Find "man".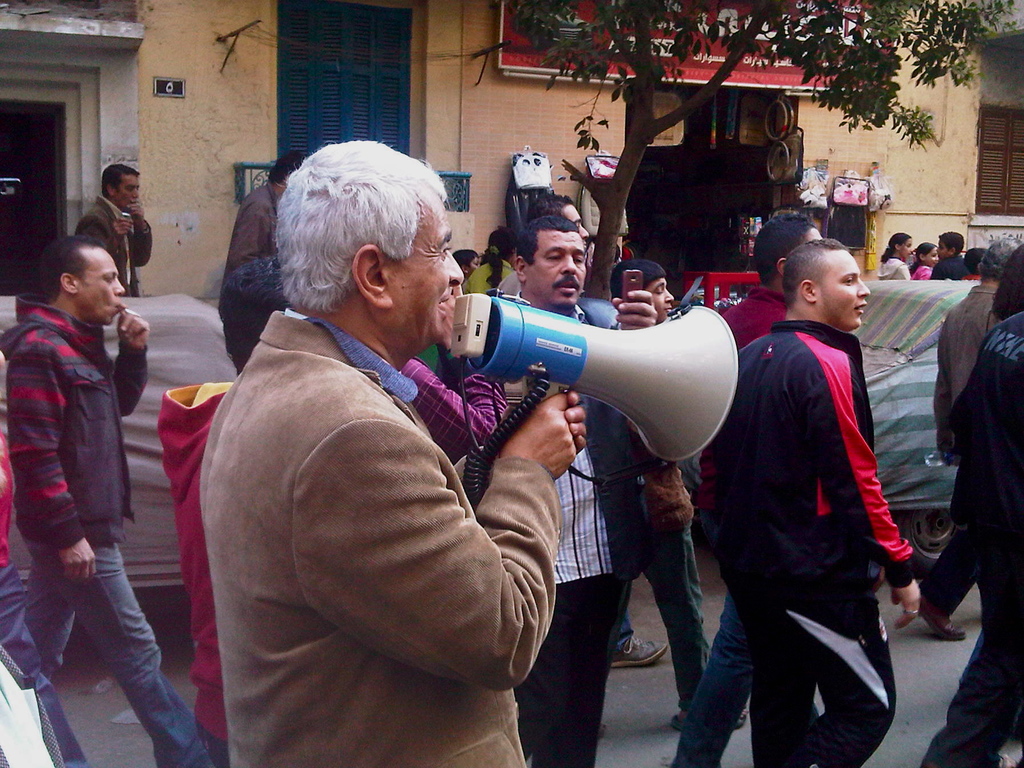
rect(166, 261, 291, 757).
